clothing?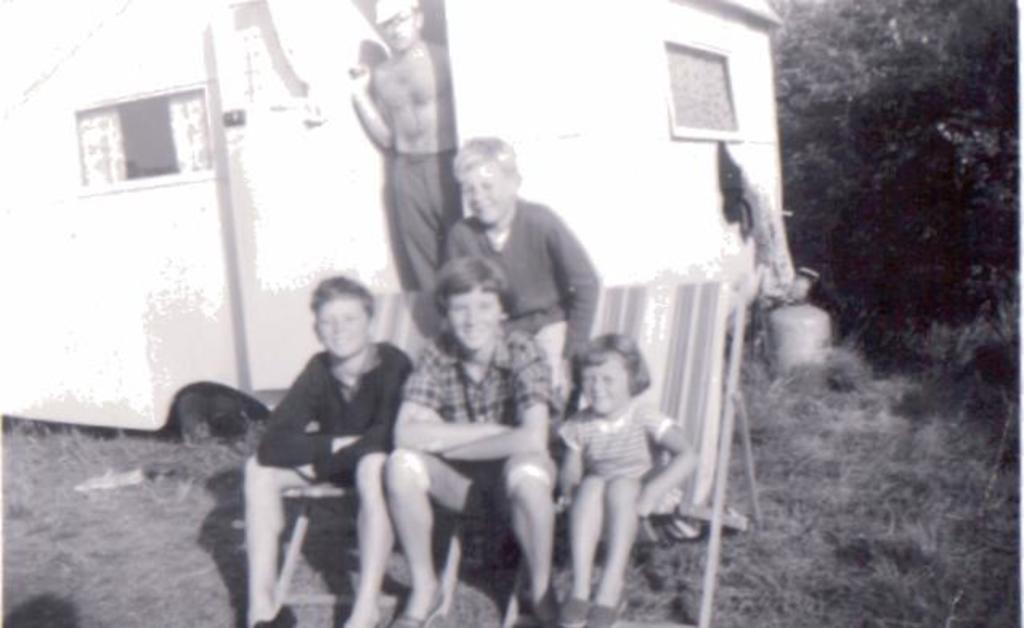
detection(557, 406, 664, 517)
